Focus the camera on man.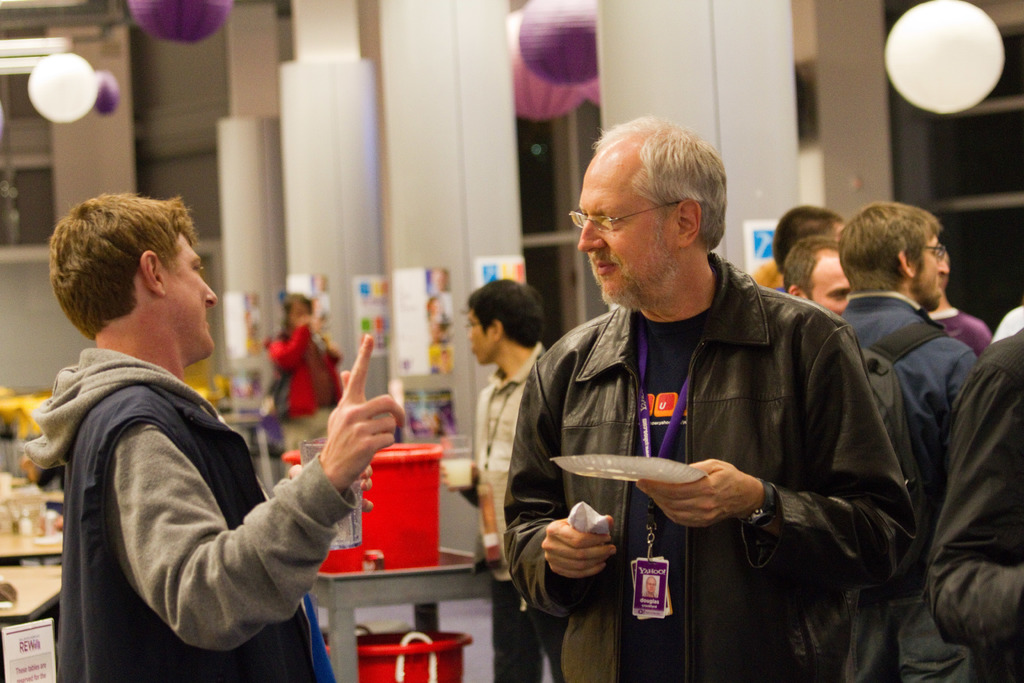
Focus region: (926,322,1023,682).
